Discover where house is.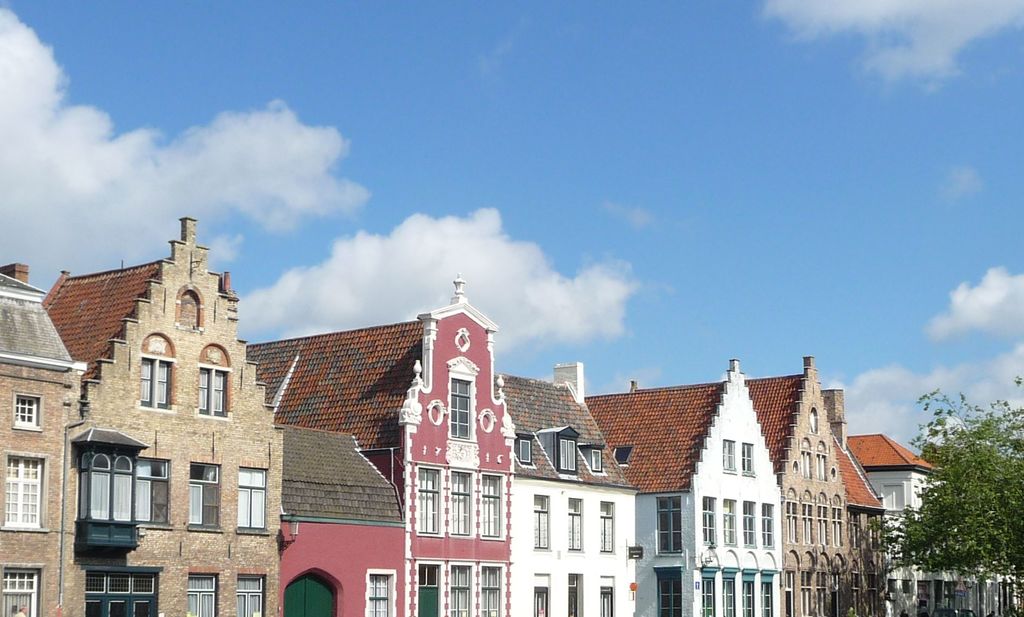
Discovered at {"x1": 842, "y1": 424, "x2": 957, "y2": 616}.
